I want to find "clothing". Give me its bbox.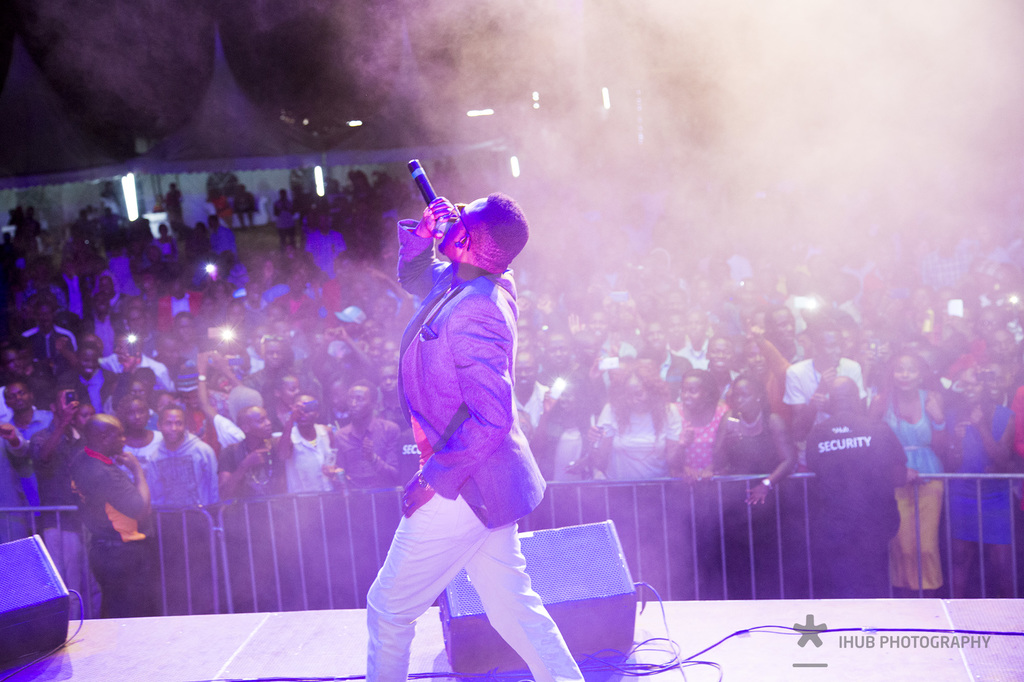
<box>71,446,155,618</box>.
